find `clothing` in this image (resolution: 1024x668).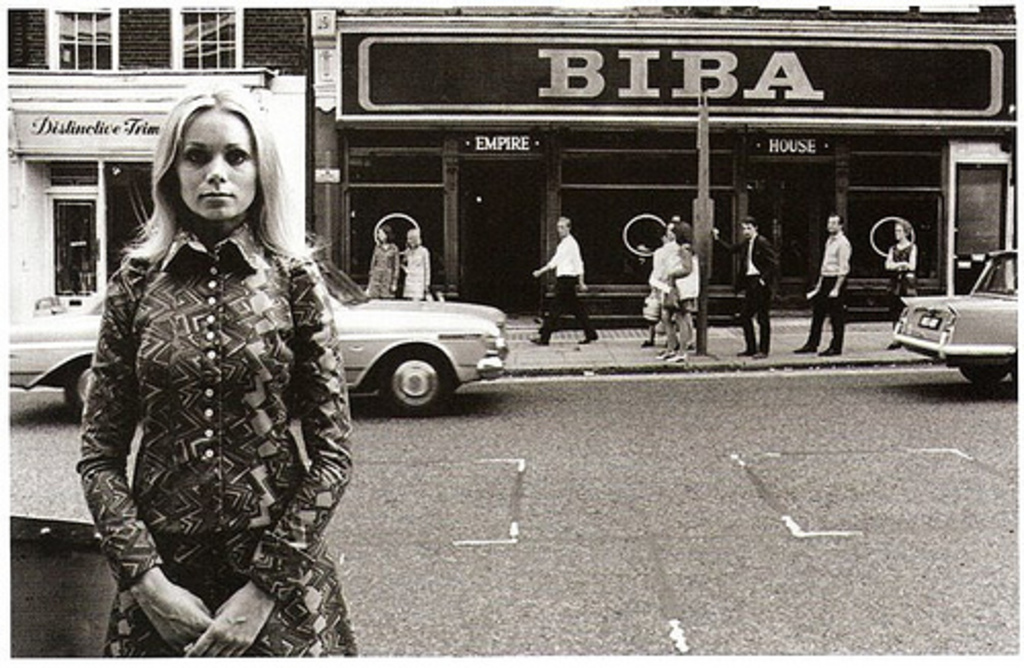
371,244,401,293.
